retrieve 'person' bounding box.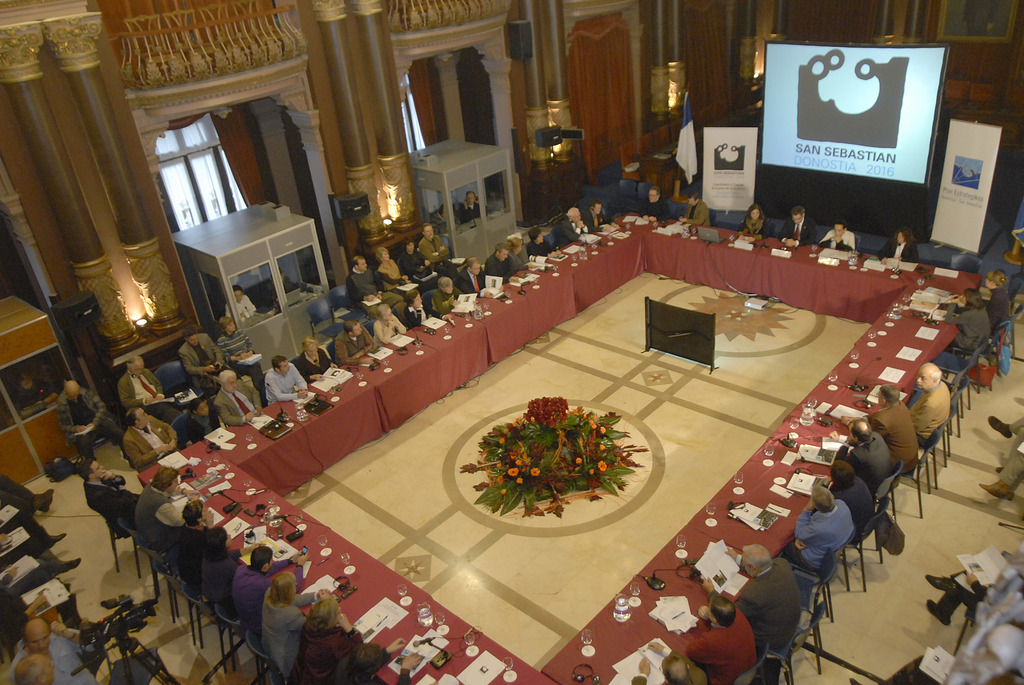
Bounding box: <box>0,505,65,549</box>.
